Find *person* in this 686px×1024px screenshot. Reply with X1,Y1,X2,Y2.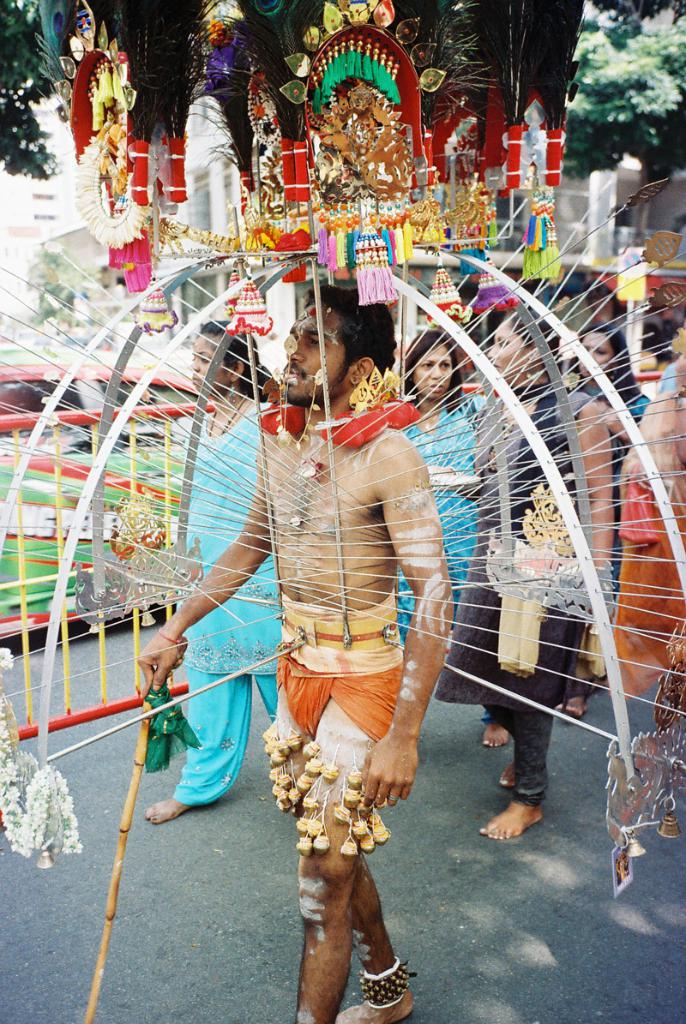
428,296,625,864.
